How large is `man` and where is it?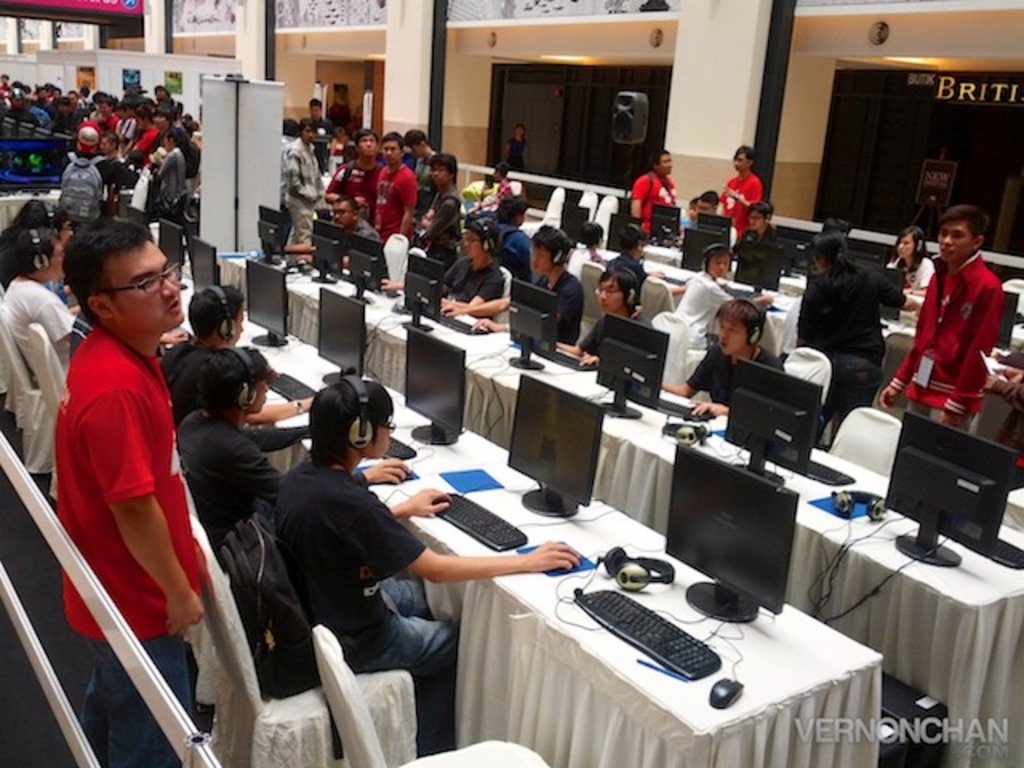
Bounding box: select_region(176, 333, 408, 555).
